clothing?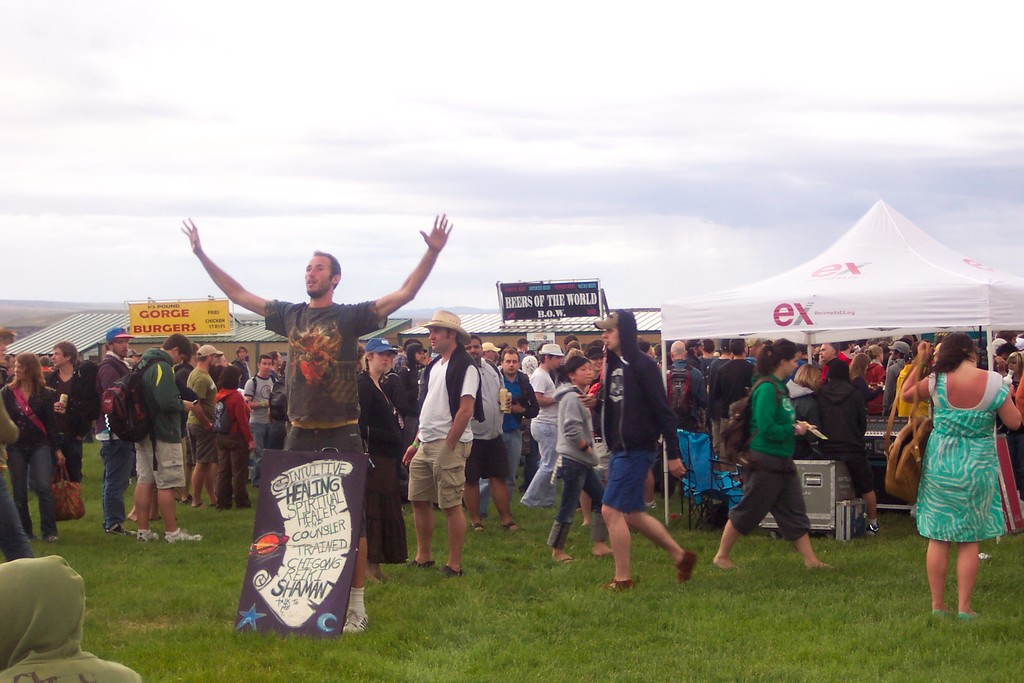
(726,452,813,529)
